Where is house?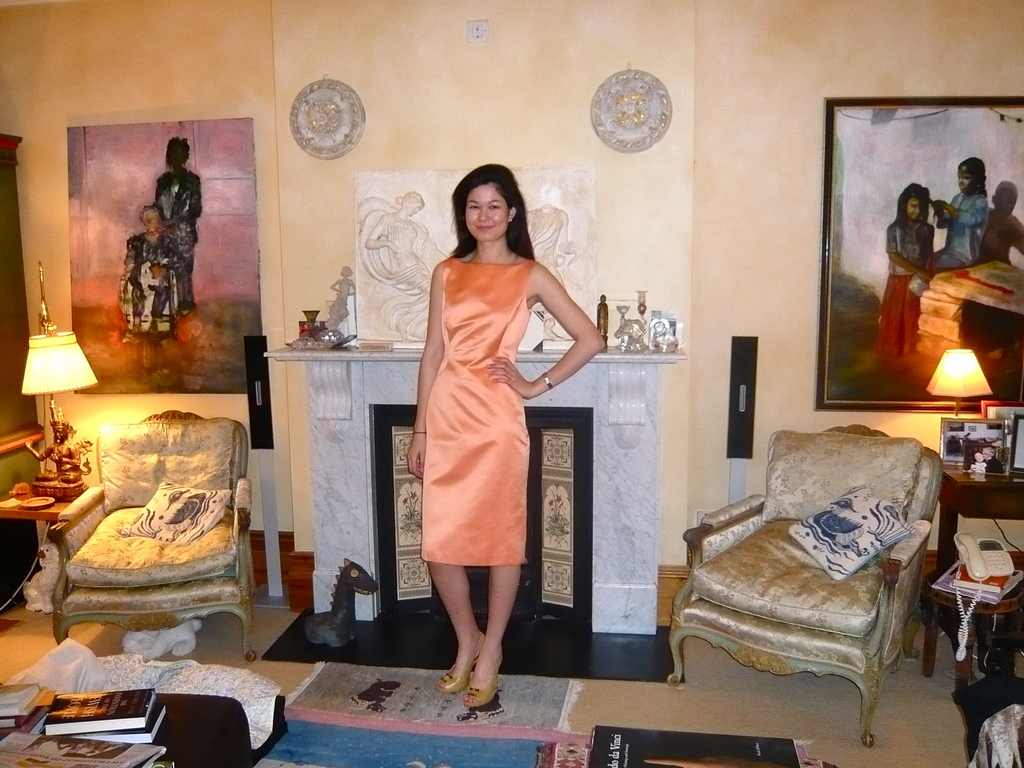
select_region(0, 28, 1020, 724).
